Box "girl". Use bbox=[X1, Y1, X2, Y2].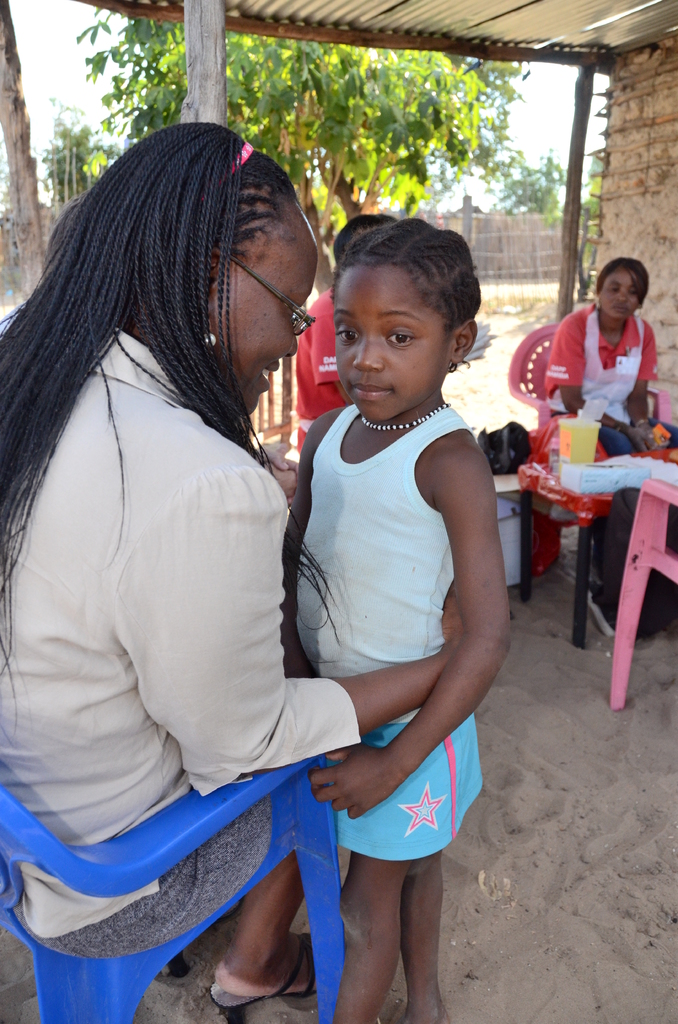
bbox=[295, 214, 515, 1023].
